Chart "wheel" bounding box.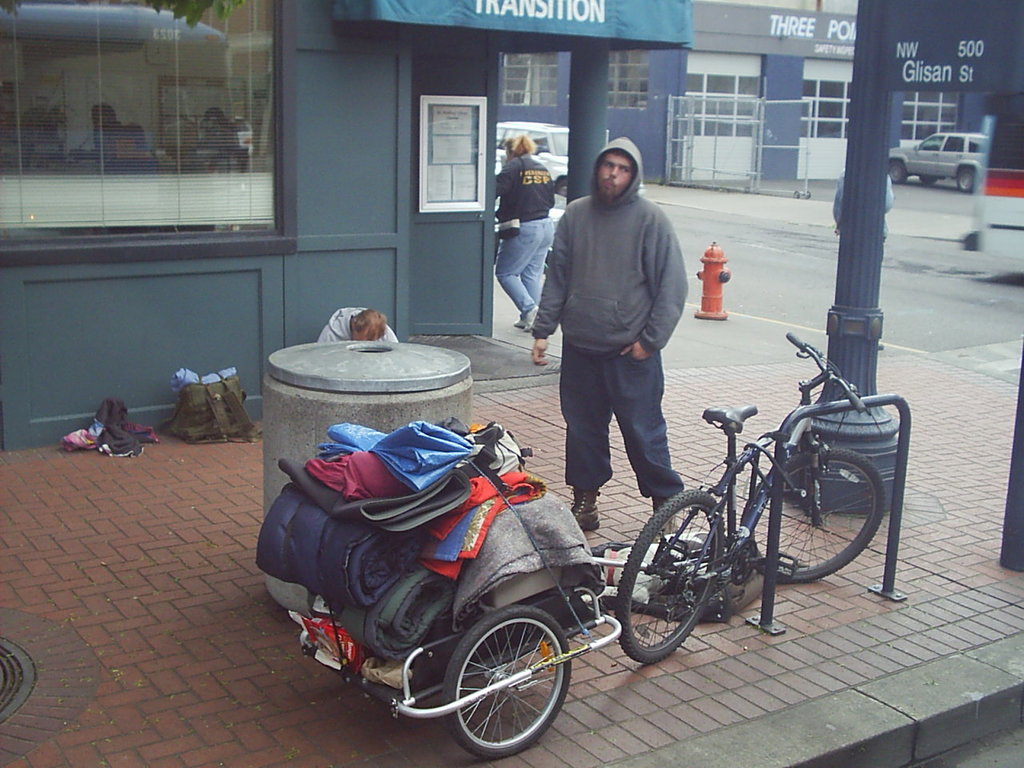
Charted: (x1=750, y1=446, x2=884, y2=585).
